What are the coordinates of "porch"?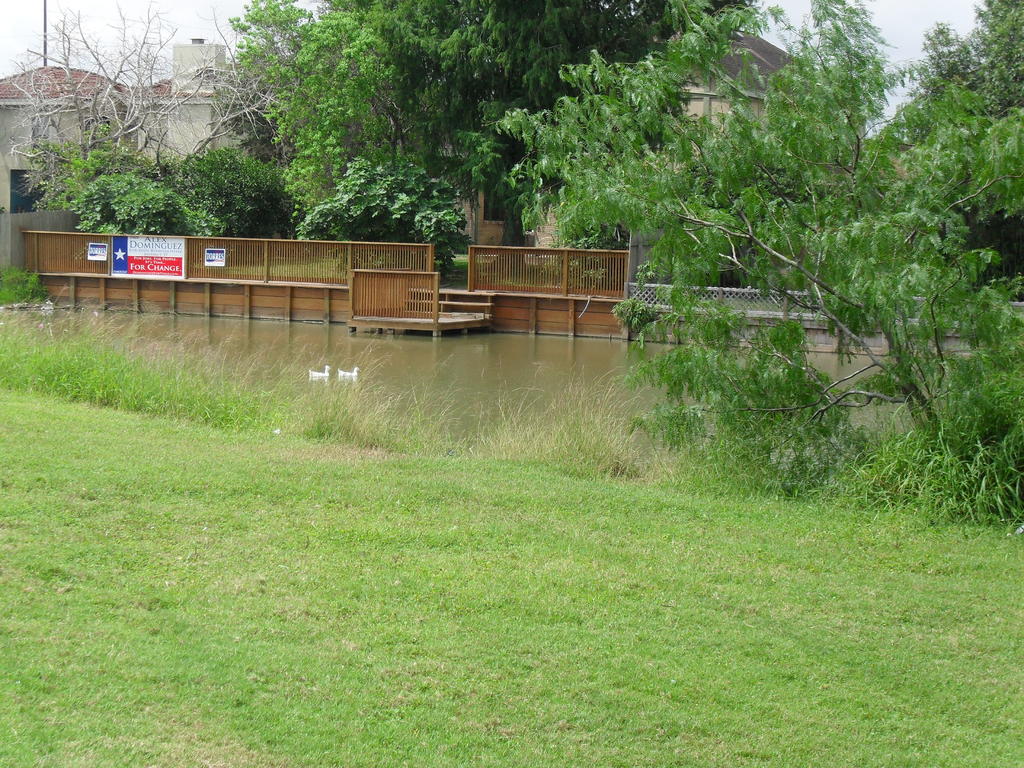
(left=19, top=227, right=627, bottom=342).
